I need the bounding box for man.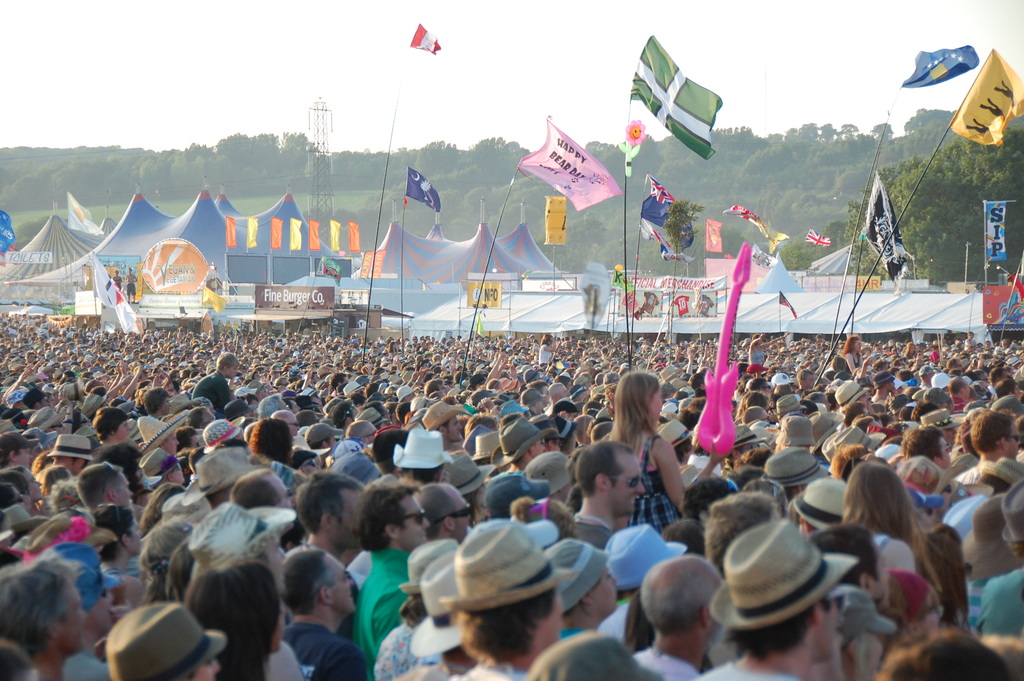
Here it is: 453,519,559,678.
